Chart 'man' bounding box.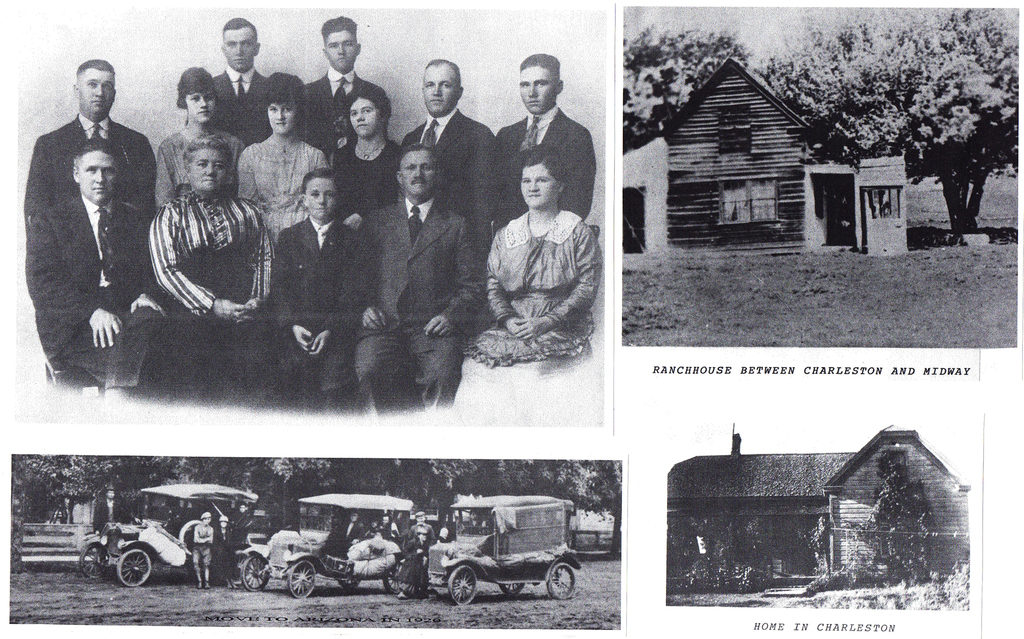
Charted: x1=187, y1=510, x2=222, y2=592.
